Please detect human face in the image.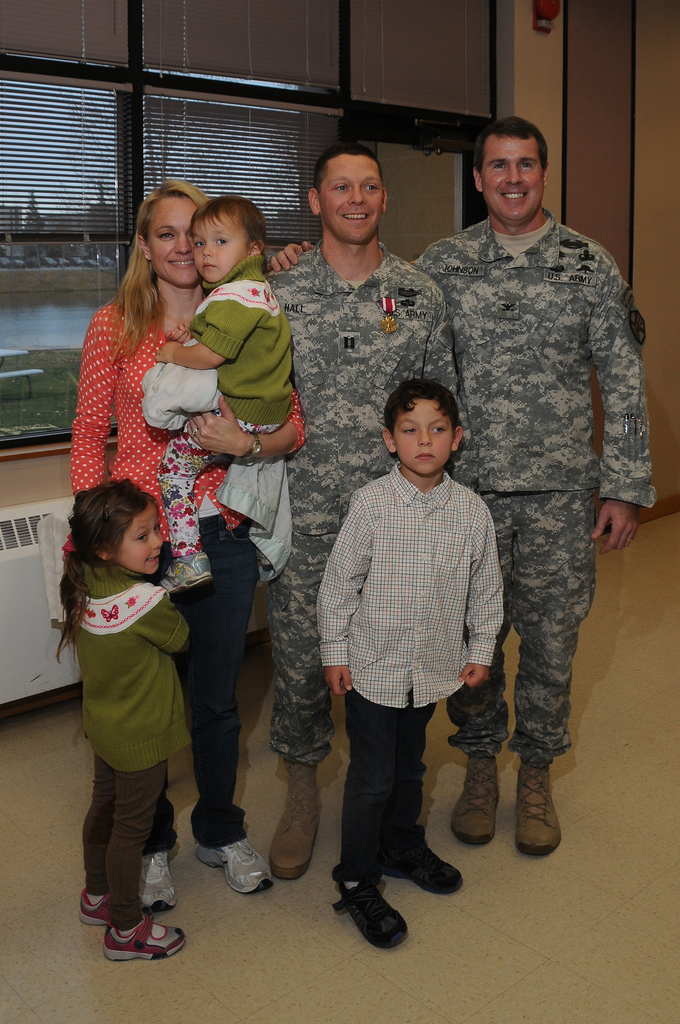
detection(479, 132, 540, 223).
